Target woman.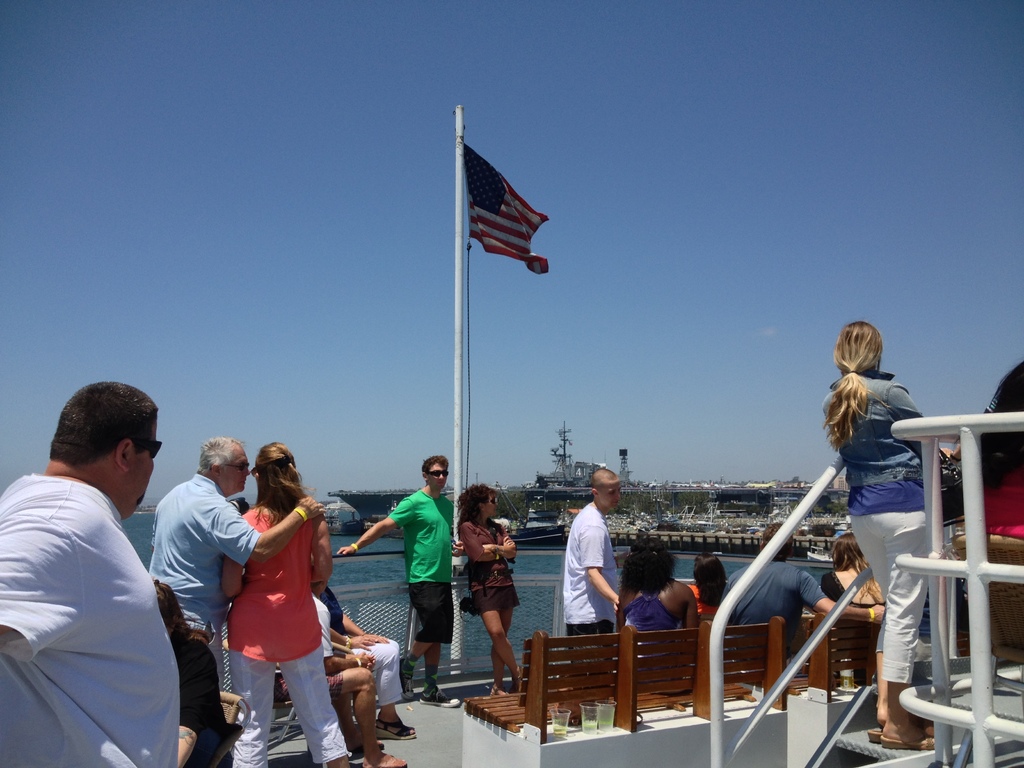
Target region: (x1=685, y1=553, x2=730, y2=620).
